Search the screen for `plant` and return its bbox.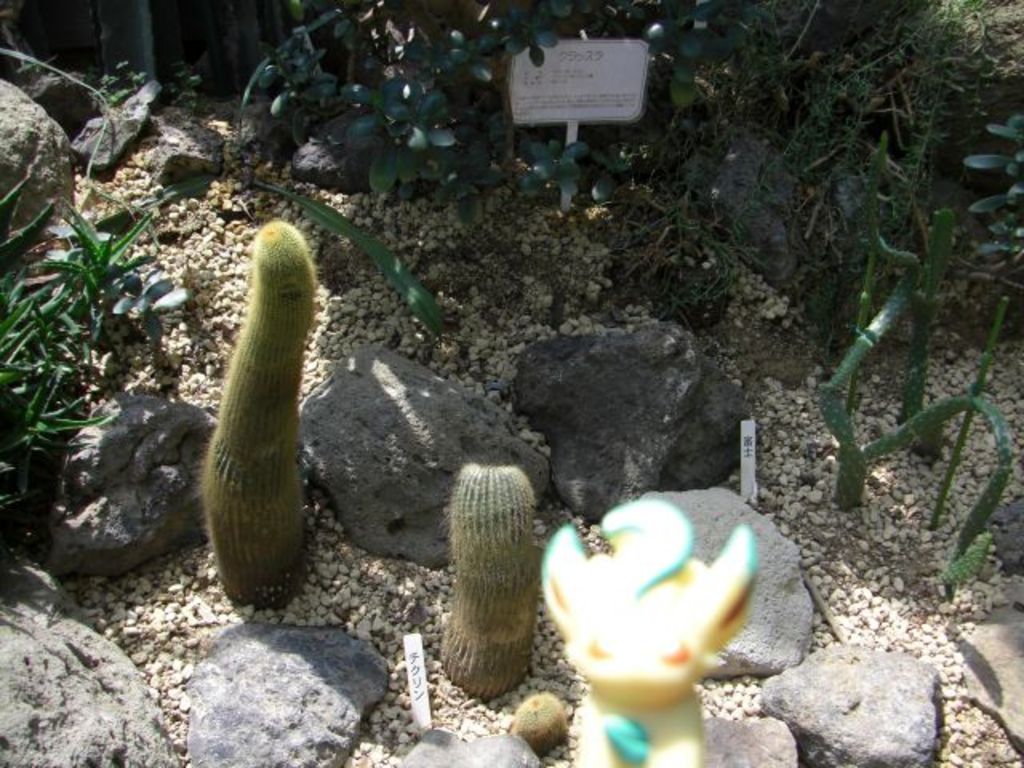
Found: <box>243,170,454,334</box>.
